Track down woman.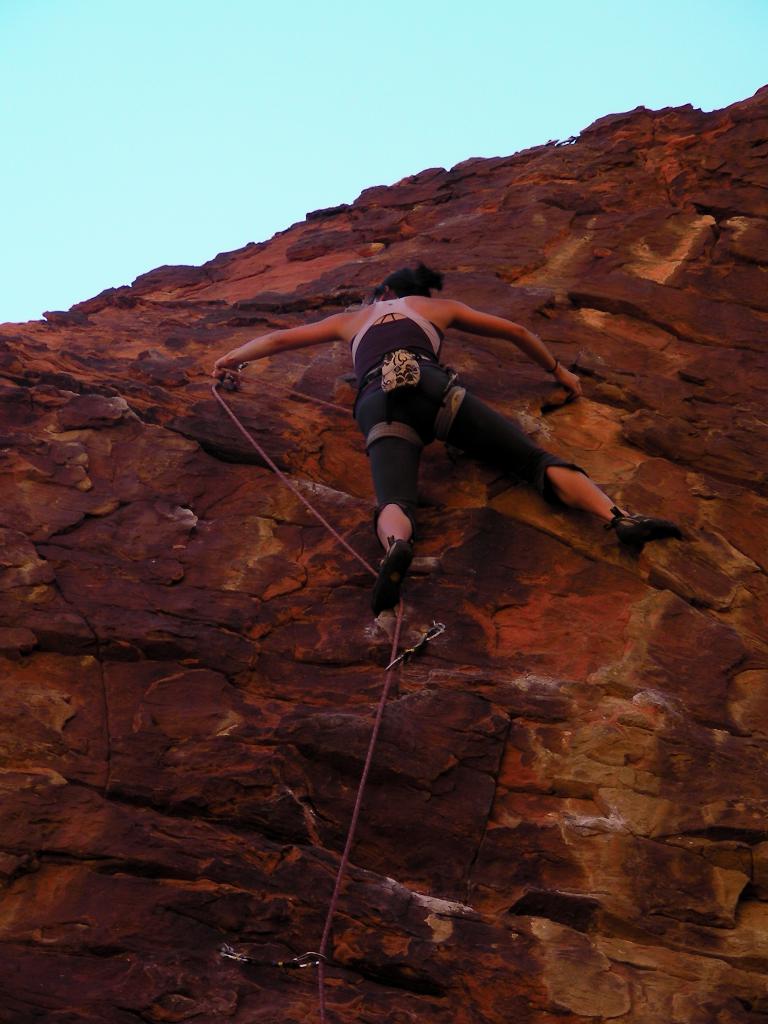
Tracked to bbox(204, 248, 640, 607).
